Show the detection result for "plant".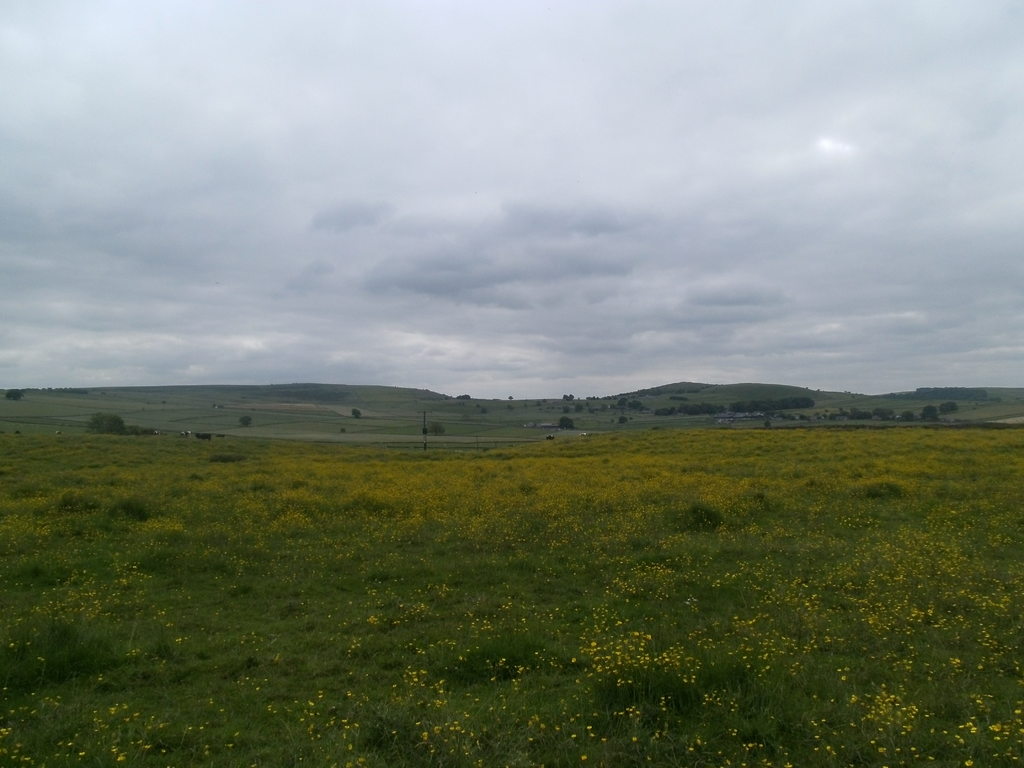
bbox=(86, 408, 137, 442).
